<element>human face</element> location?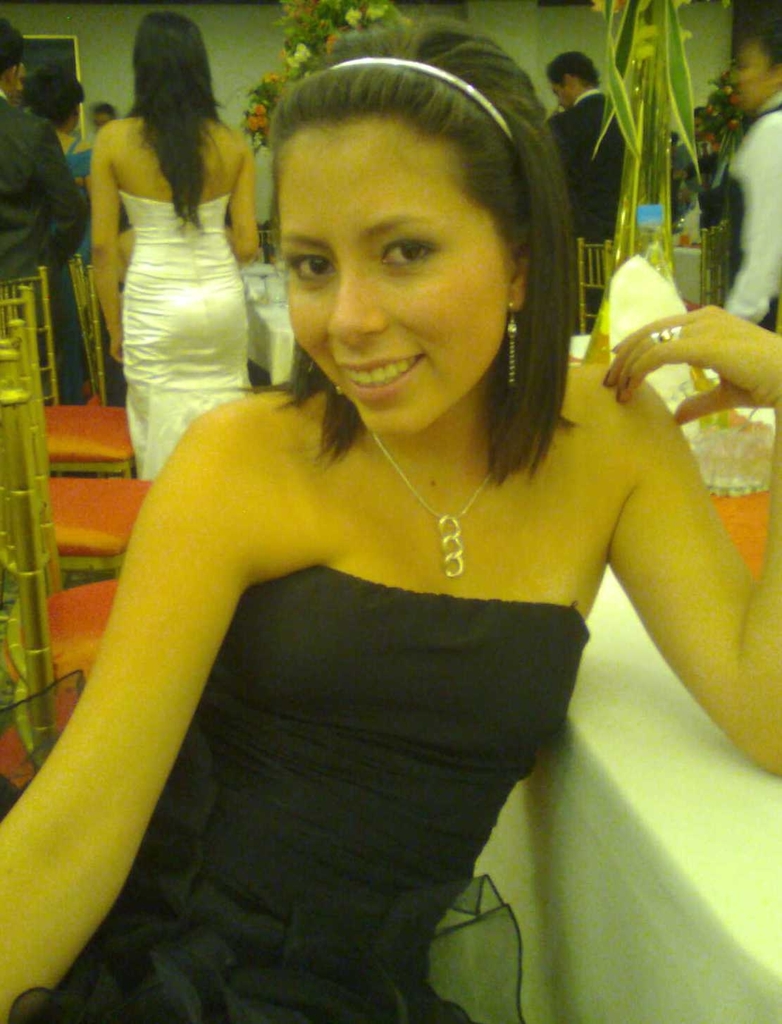
locate(545, 77, 579, 105)
